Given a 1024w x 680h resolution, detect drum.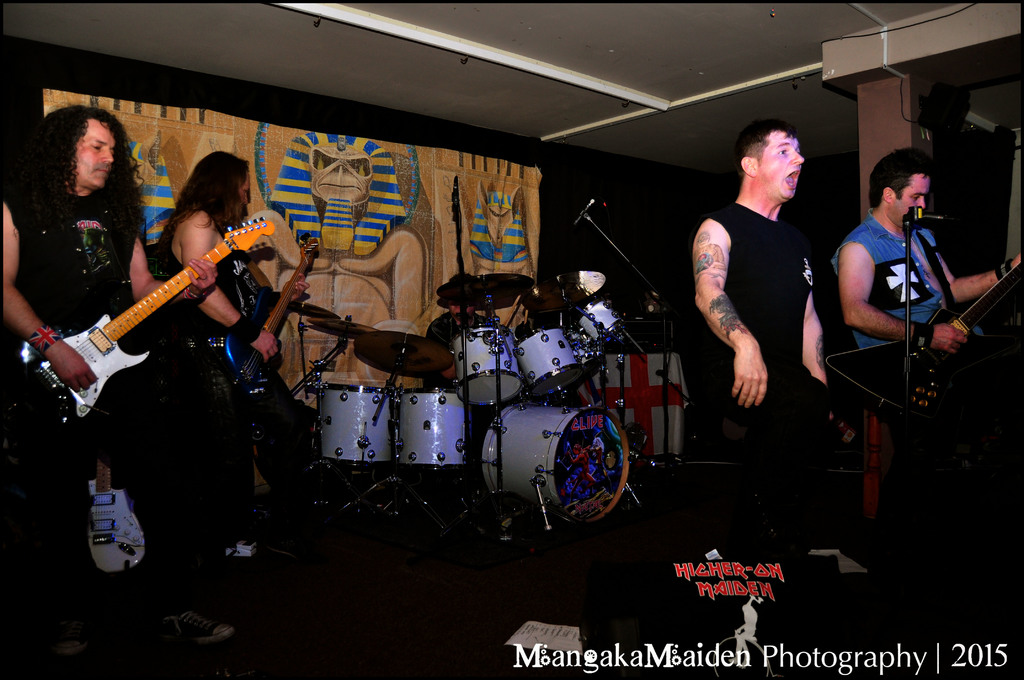
Rect(480, 400, 629, 527).
